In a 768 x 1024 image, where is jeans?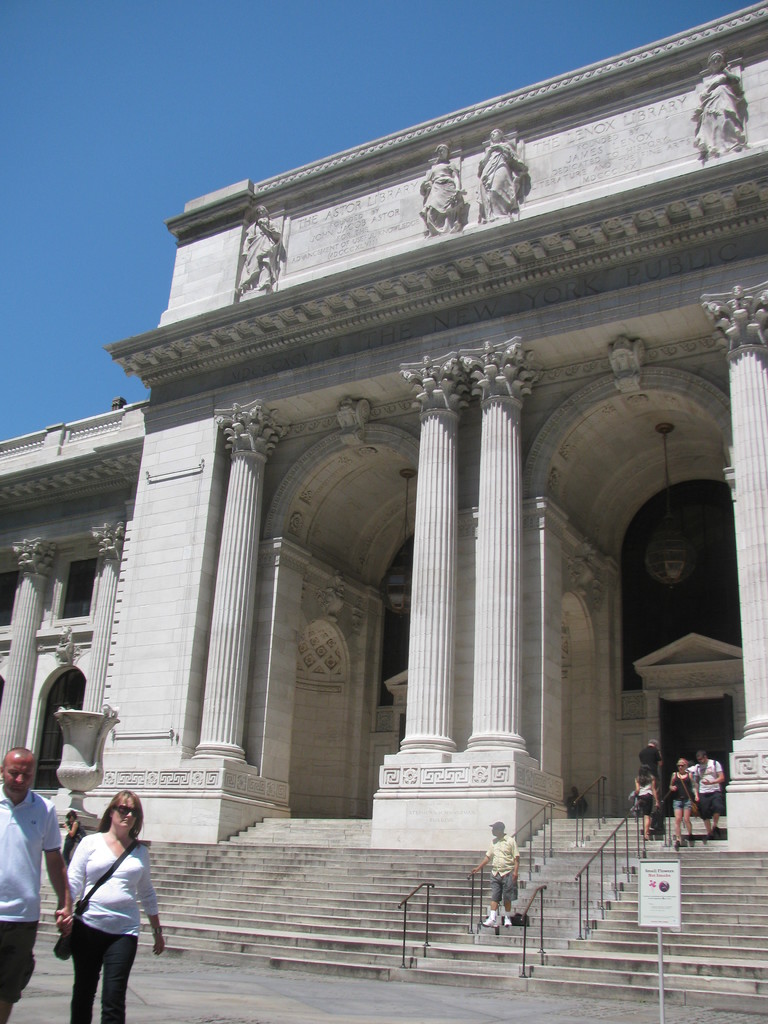
(x1=705, y1=790, x2=726, y2=820).
